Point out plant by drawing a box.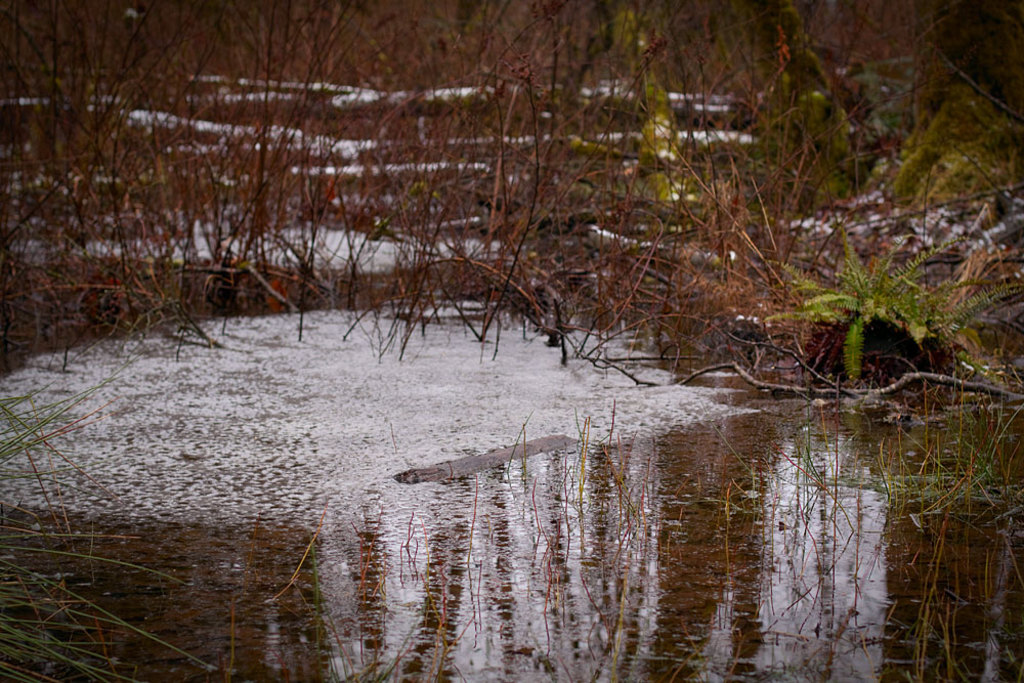
(left=767, top=229, right=952, bottom=382).
